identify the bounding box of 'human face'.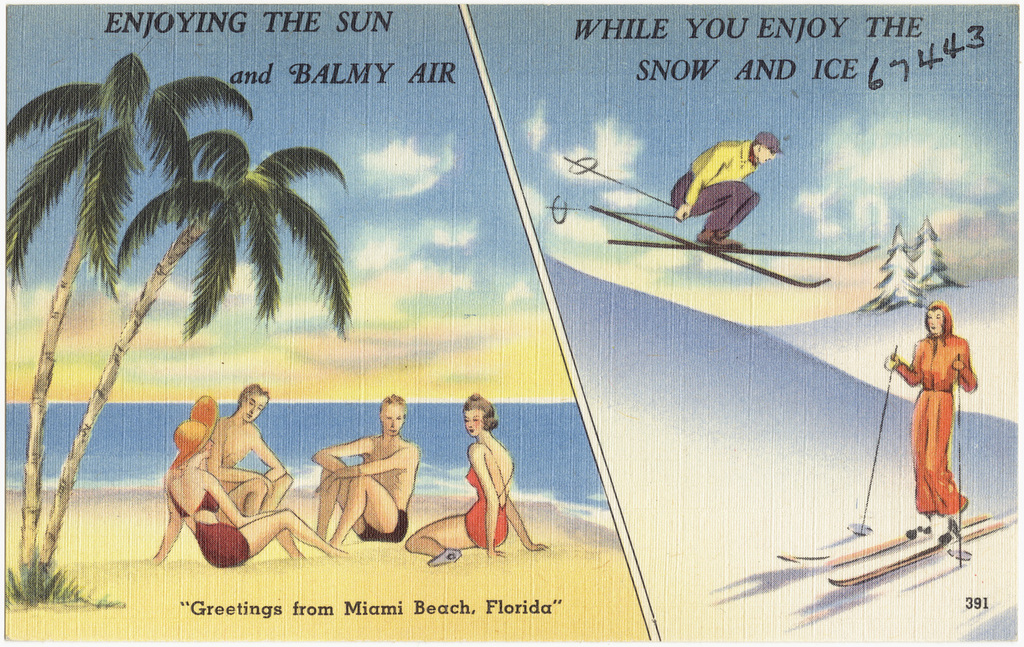
<region>383, 405, 406, 438</region>.
